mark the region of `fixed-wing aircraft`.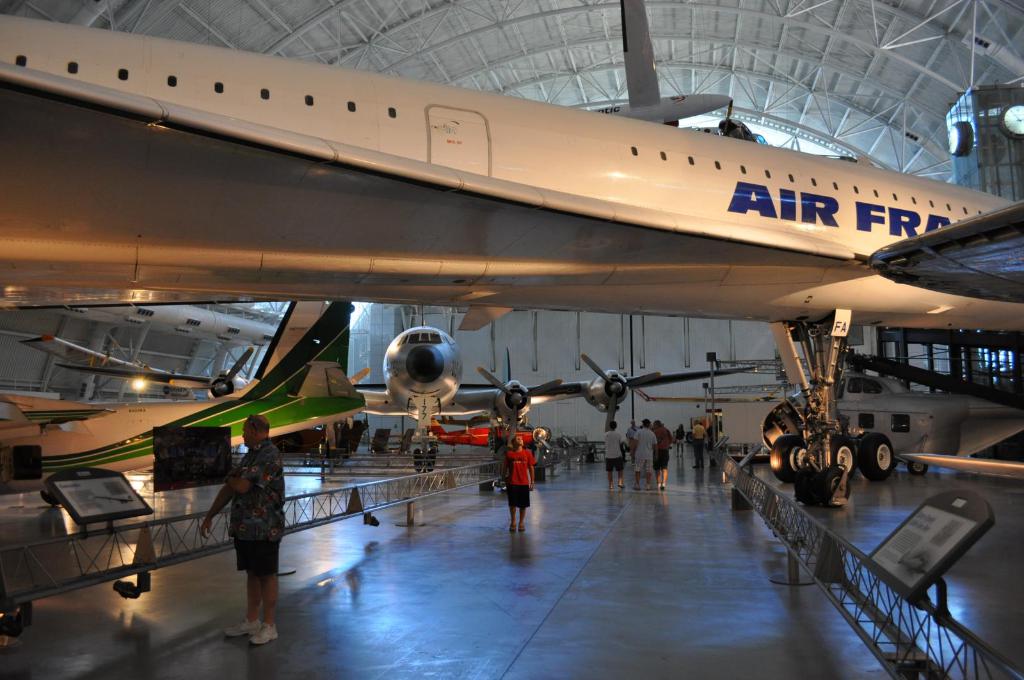
Region: select_region(0, 301, 372, 480).
